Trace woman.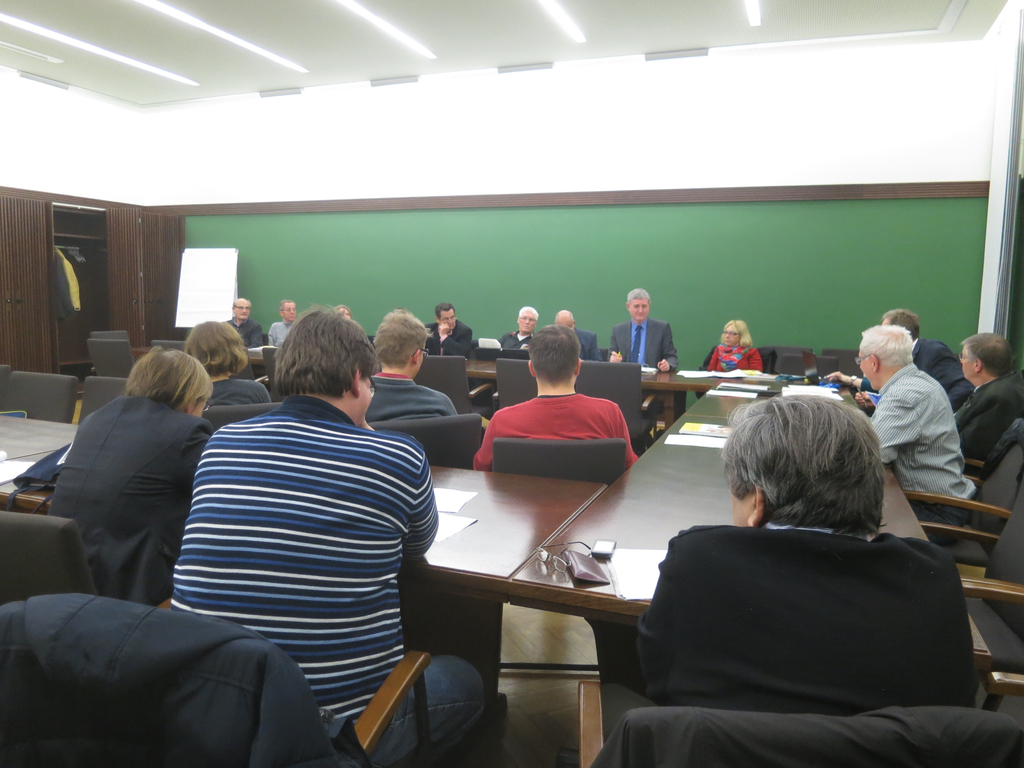
Traced to x1=703 y1=315 x2=764 y2=371.
